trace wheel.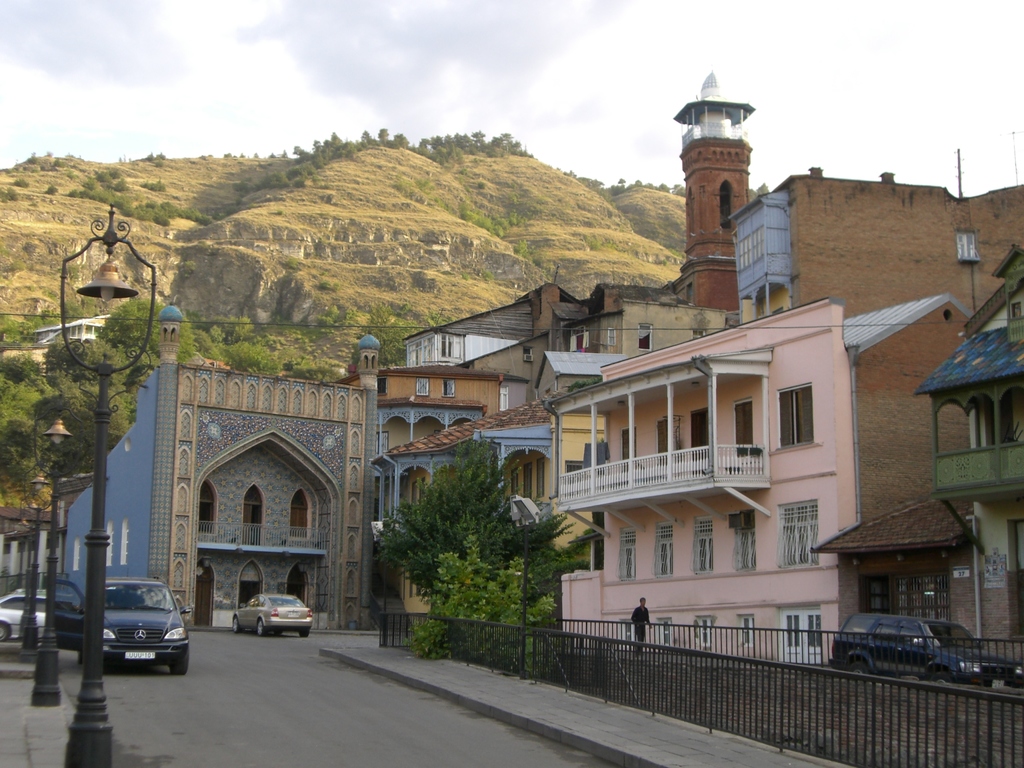
Traced to (x1=167, y1=650, x2=191, y2=677).
